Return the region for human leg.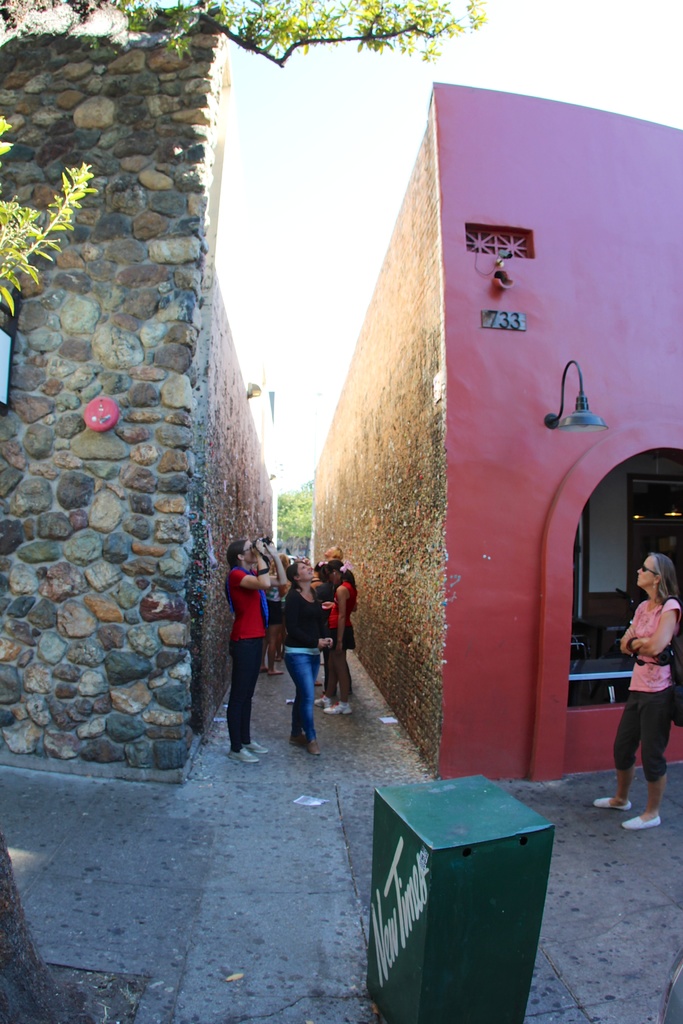
bbox=[588, 701, 635, 808].
